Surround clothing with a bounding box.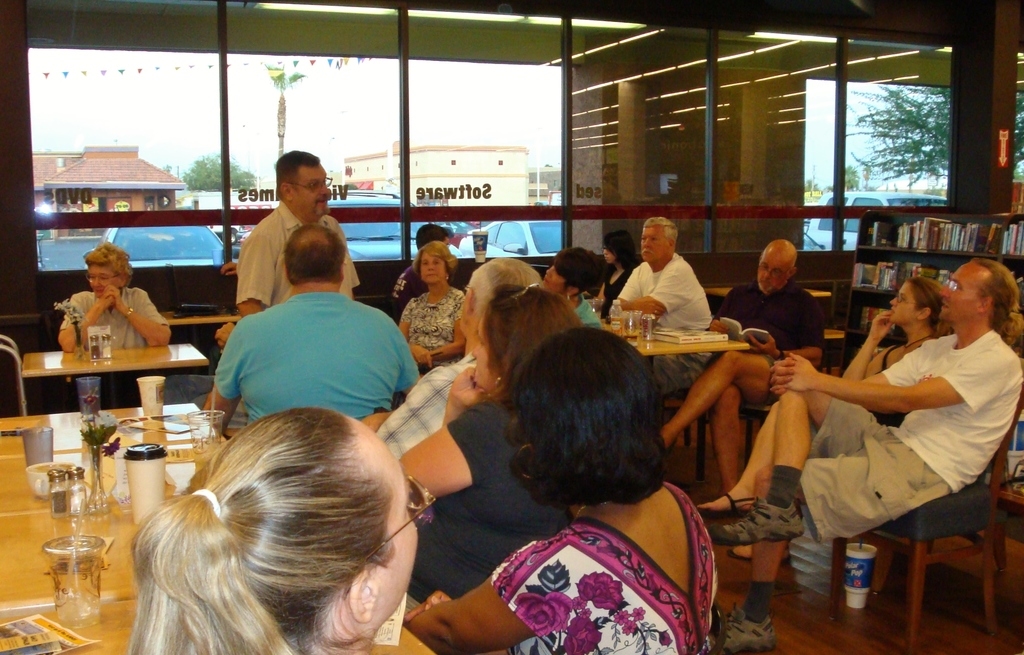
bbox(866, 340, 910, 426).
